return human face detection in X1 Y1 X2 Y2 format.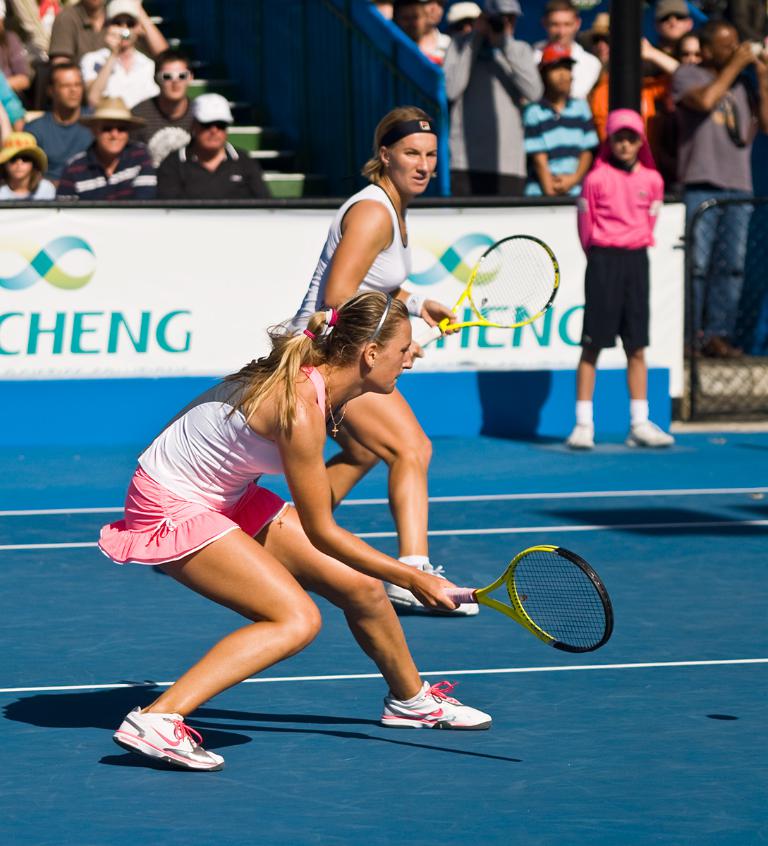
547 60 573 92.
